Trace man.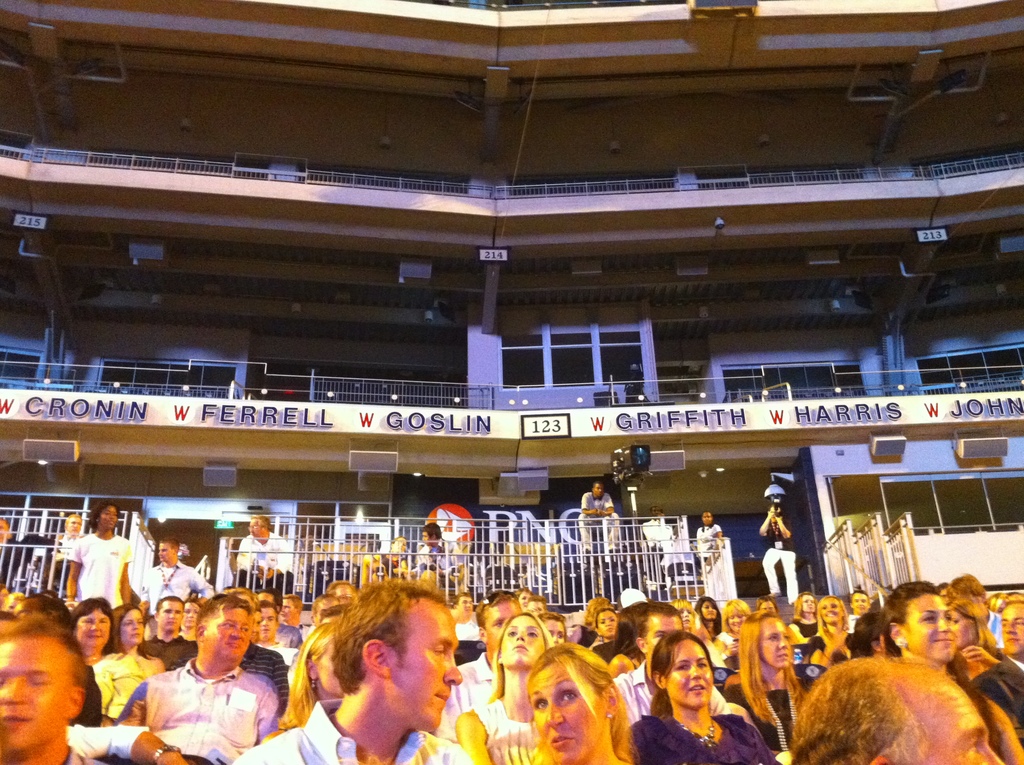
Traced to (left=257, top=602, right=301, bottom=672).
